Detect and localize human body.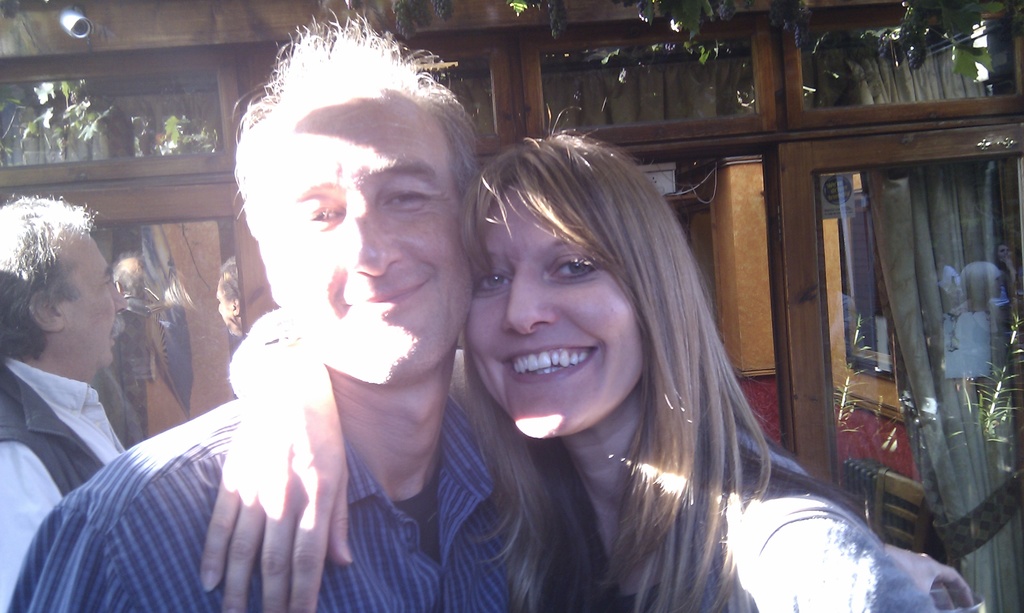
Localized at (left=0, top=358, right=137, bottom=612).
